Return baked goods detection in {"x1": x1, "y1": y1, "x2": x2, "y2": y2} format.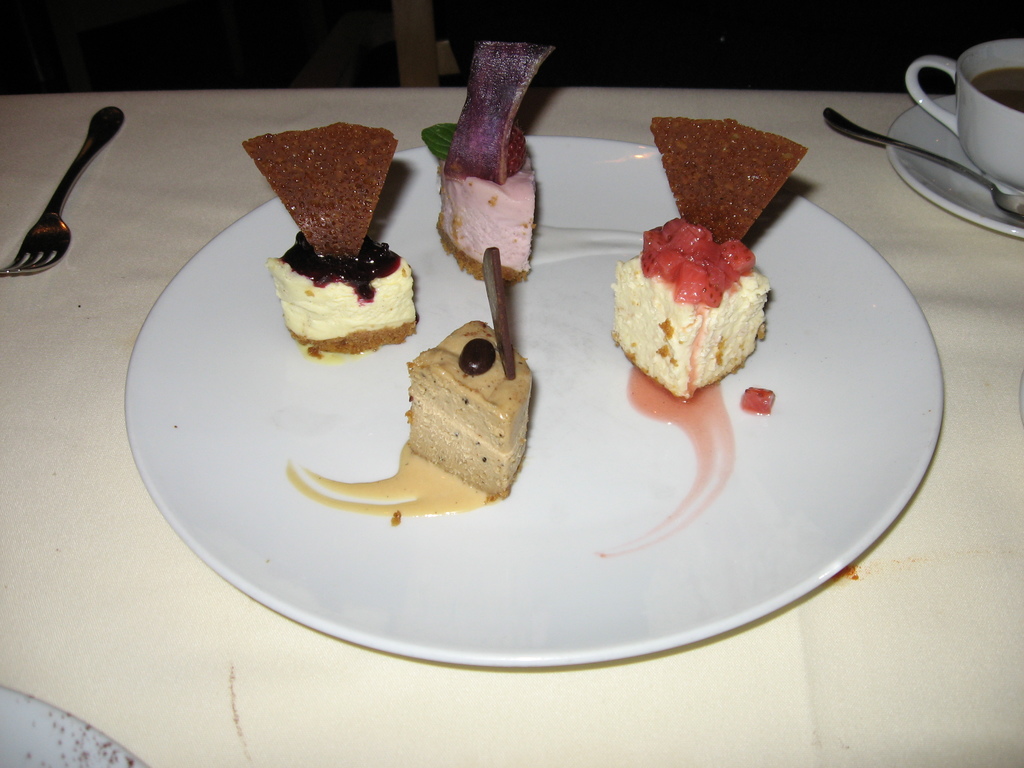
{"x1": 419, "y1": 42, "x2": 556, "y2": 284}.
